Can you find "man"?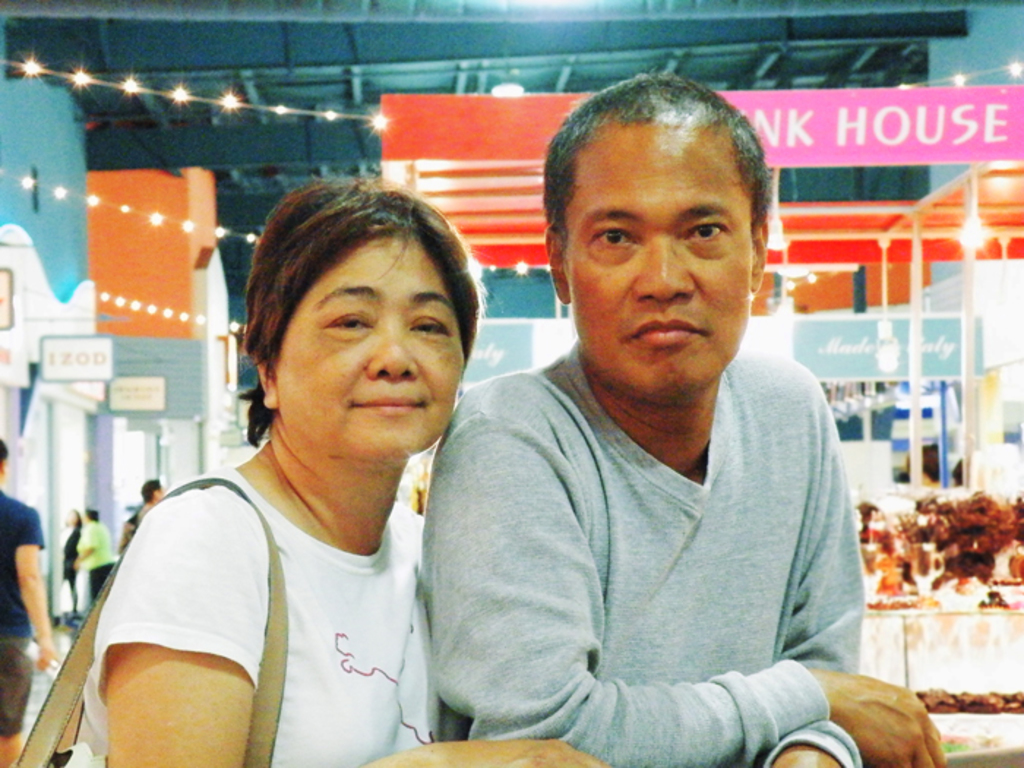
Yes, bounding box: {"left": 398, "top": 104, "right": 900, "bottom": 758}.
